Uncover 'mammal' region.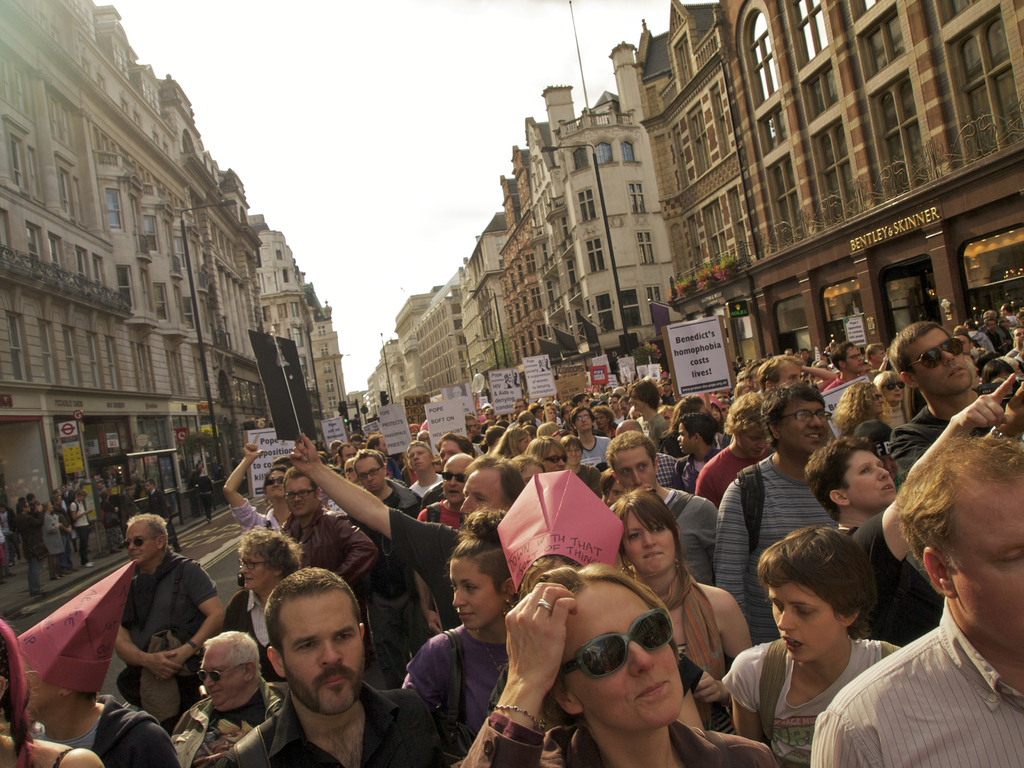
Uncovered: rect(123, 484, 136, 543).
